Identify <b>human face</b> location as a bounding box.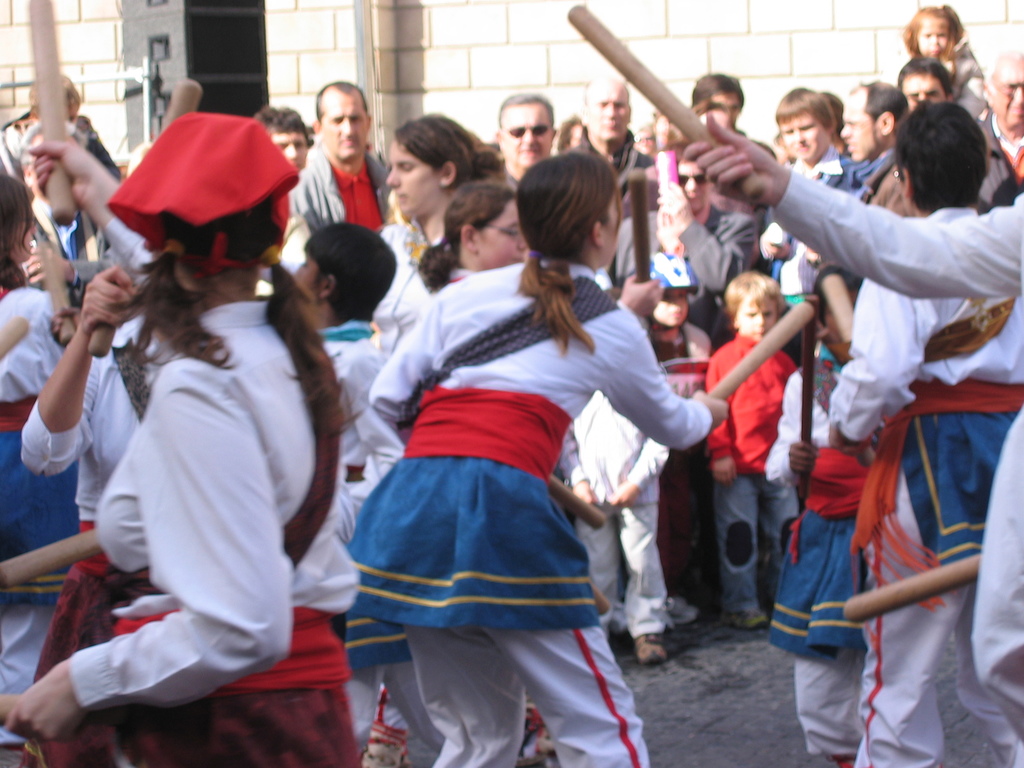
BBox(317, 89, 367, 162).
